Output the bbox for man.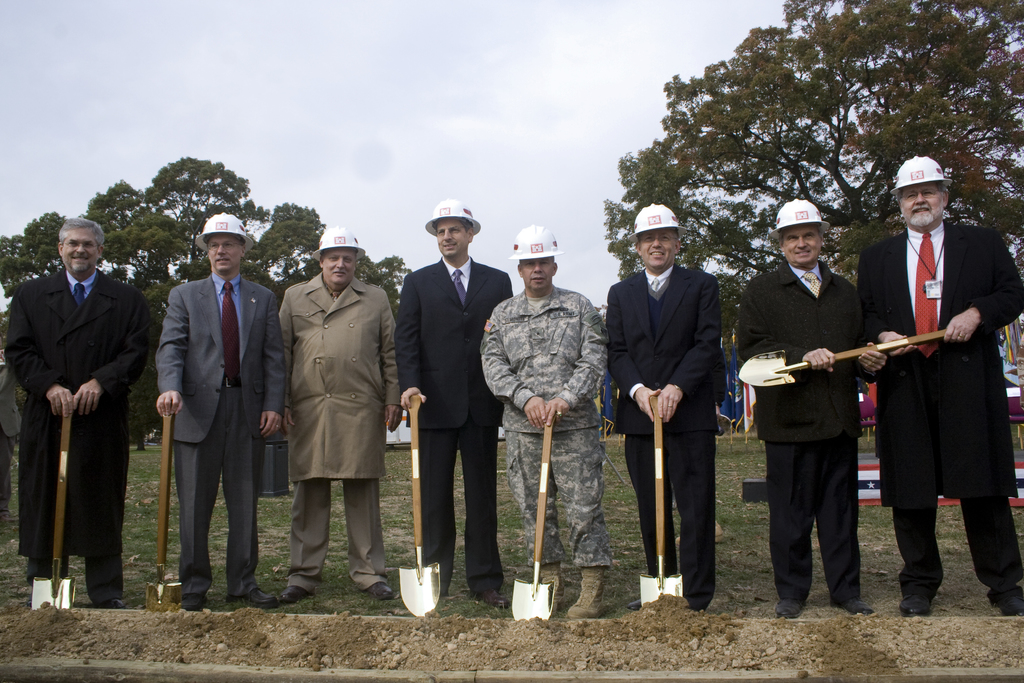
(left=273, top=227, right=397, bottom=607).
